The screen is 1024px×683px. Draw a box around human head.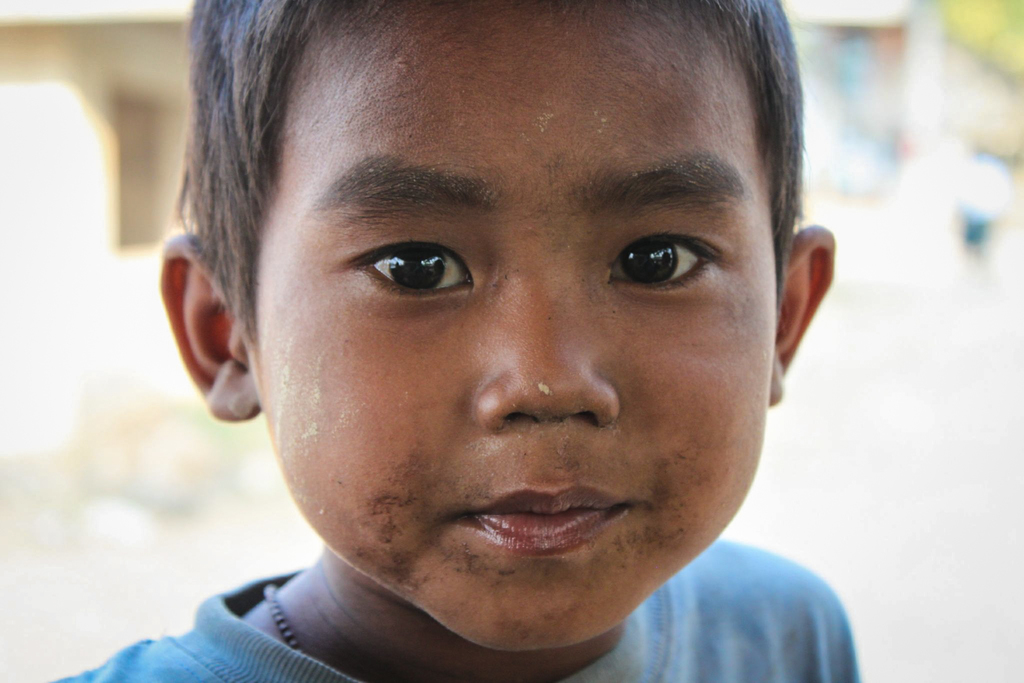
[145,0,853,671].
